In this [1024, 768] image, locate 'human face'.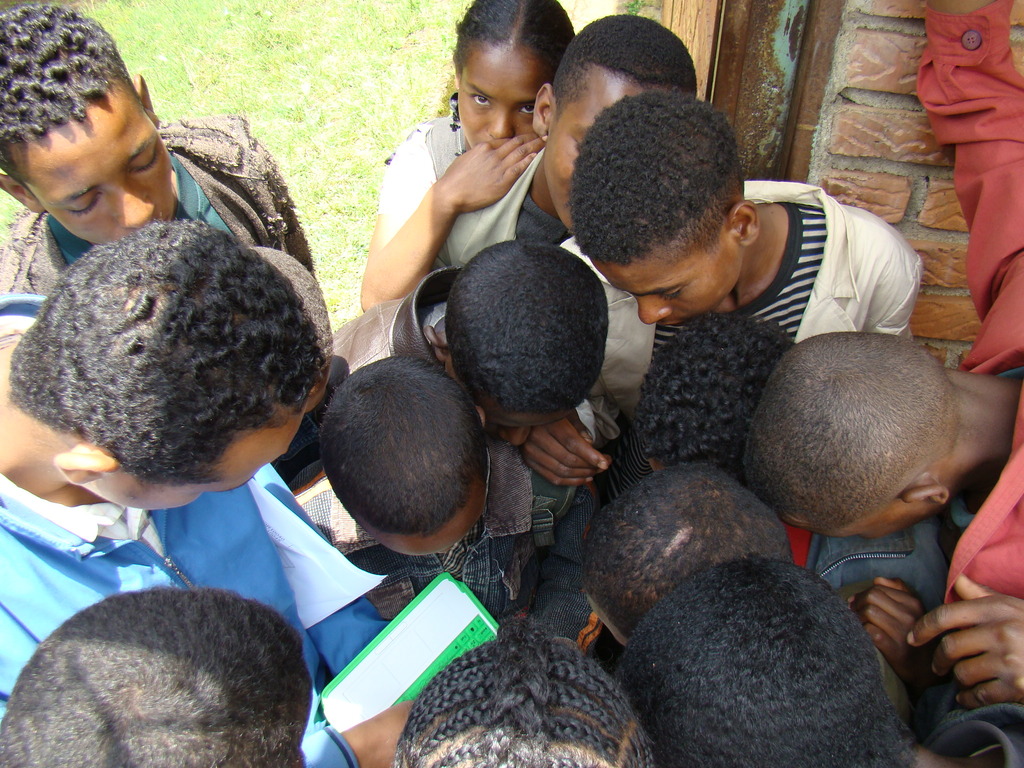
Bounding box: bbox=(547, 65, 680, 232).
